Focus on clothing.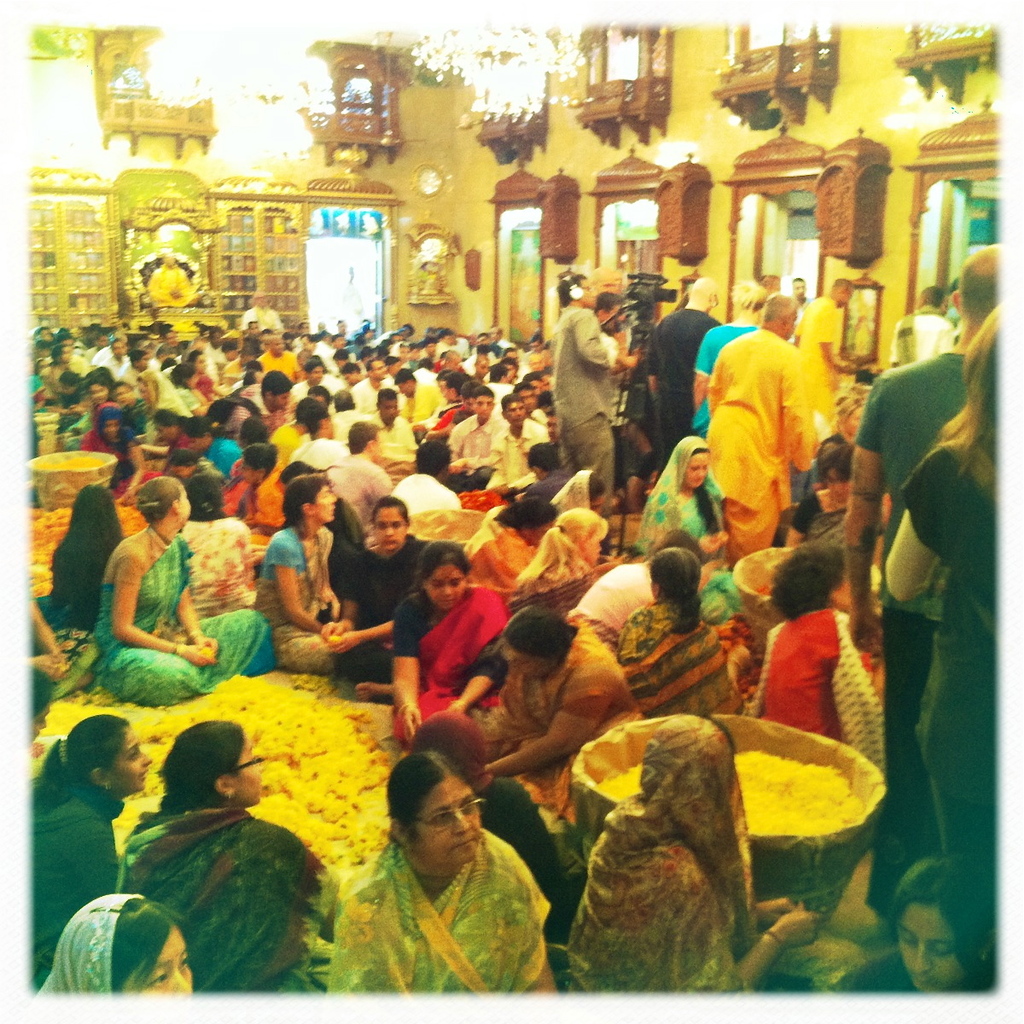
Focused at box=[262, 348, 305, 391].
